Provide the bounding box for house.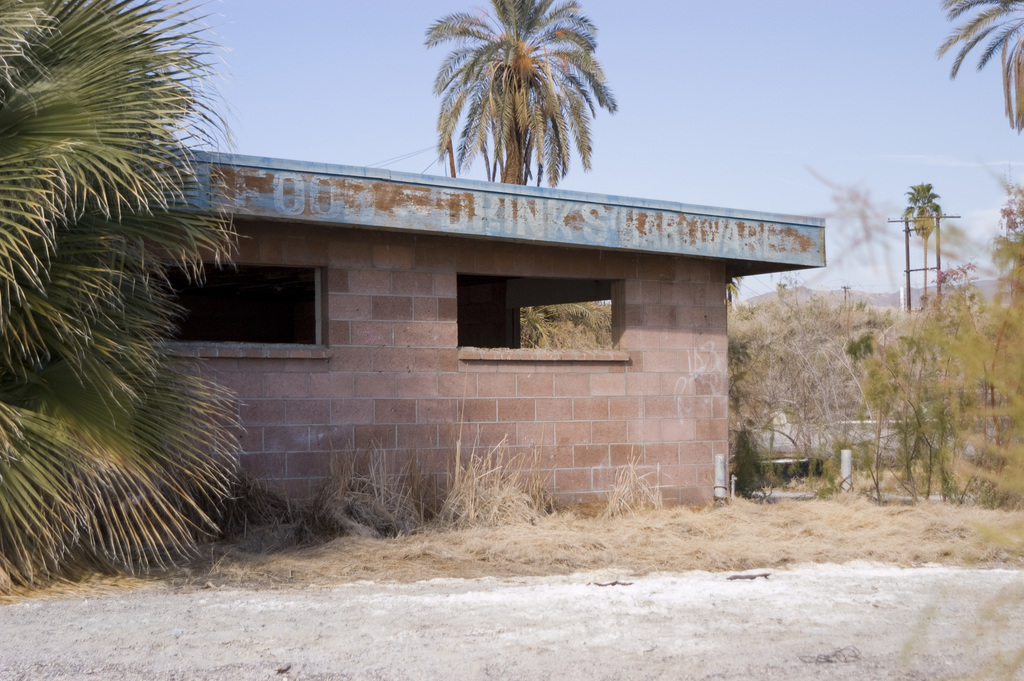
detection(109, 214, 825, 546).
